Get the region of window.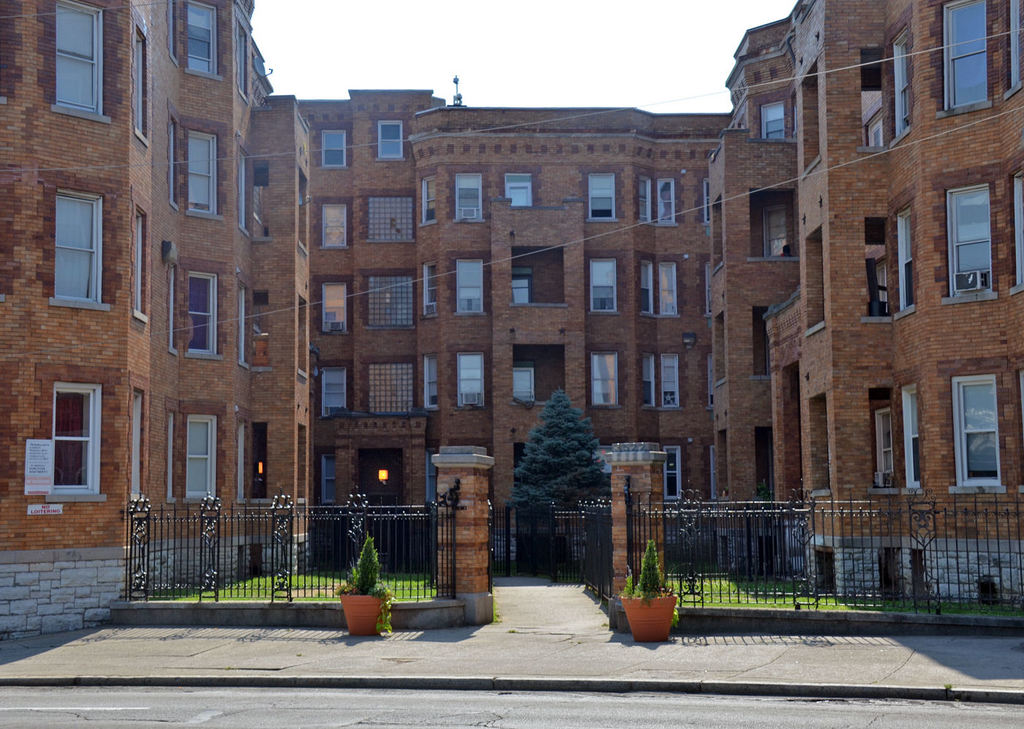
bbox=(935, 1, 988, 113).
